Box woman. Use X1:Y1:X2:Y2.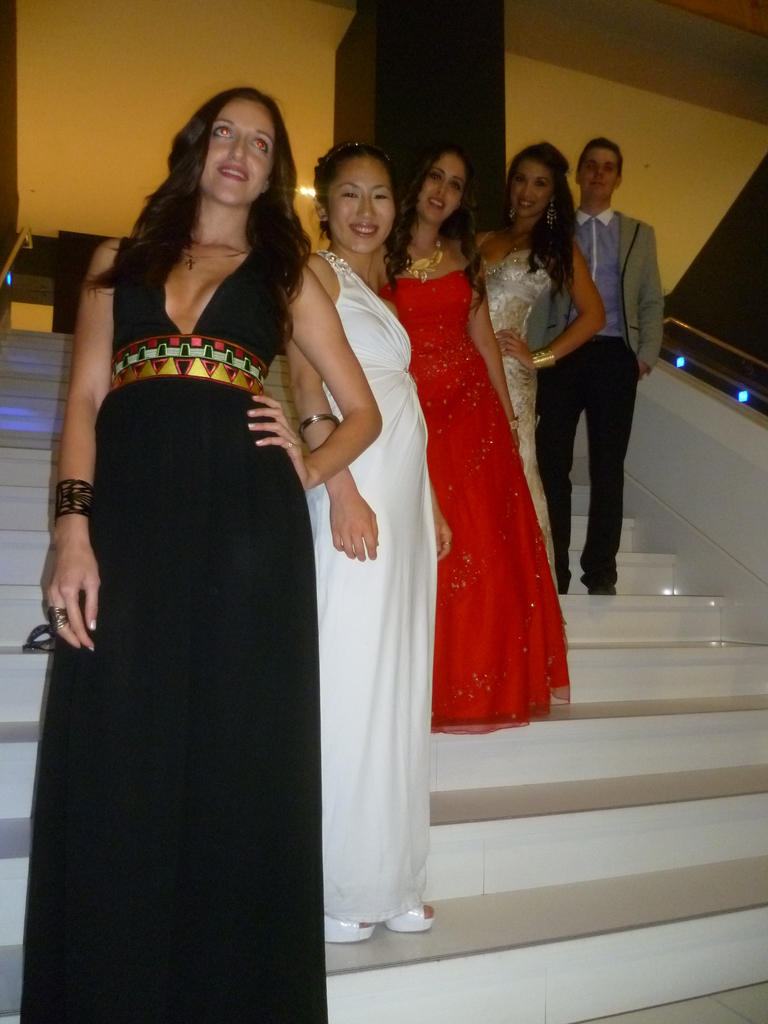
39:88:378:988.
